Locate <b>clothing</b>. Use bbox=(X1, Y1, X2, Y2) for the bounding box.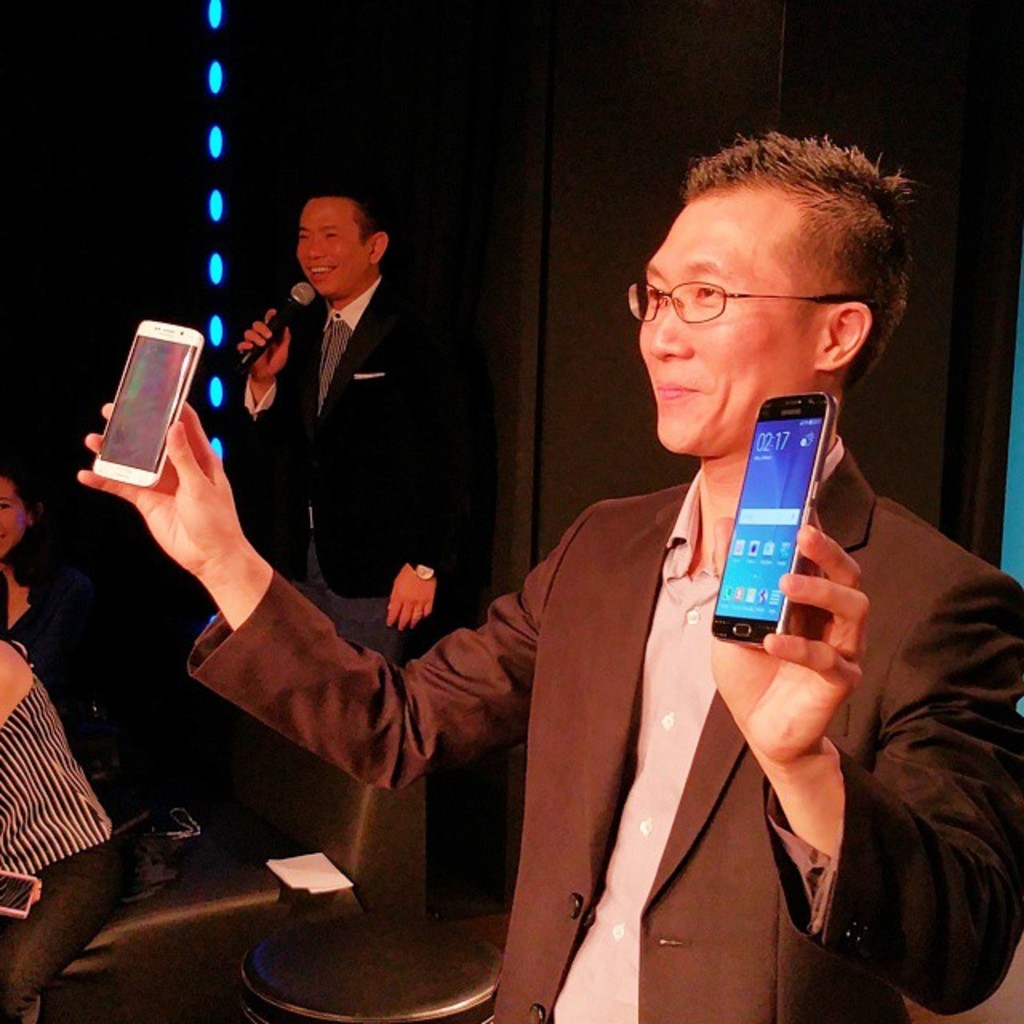
bbox=(189, 438, 1022, 1022).
